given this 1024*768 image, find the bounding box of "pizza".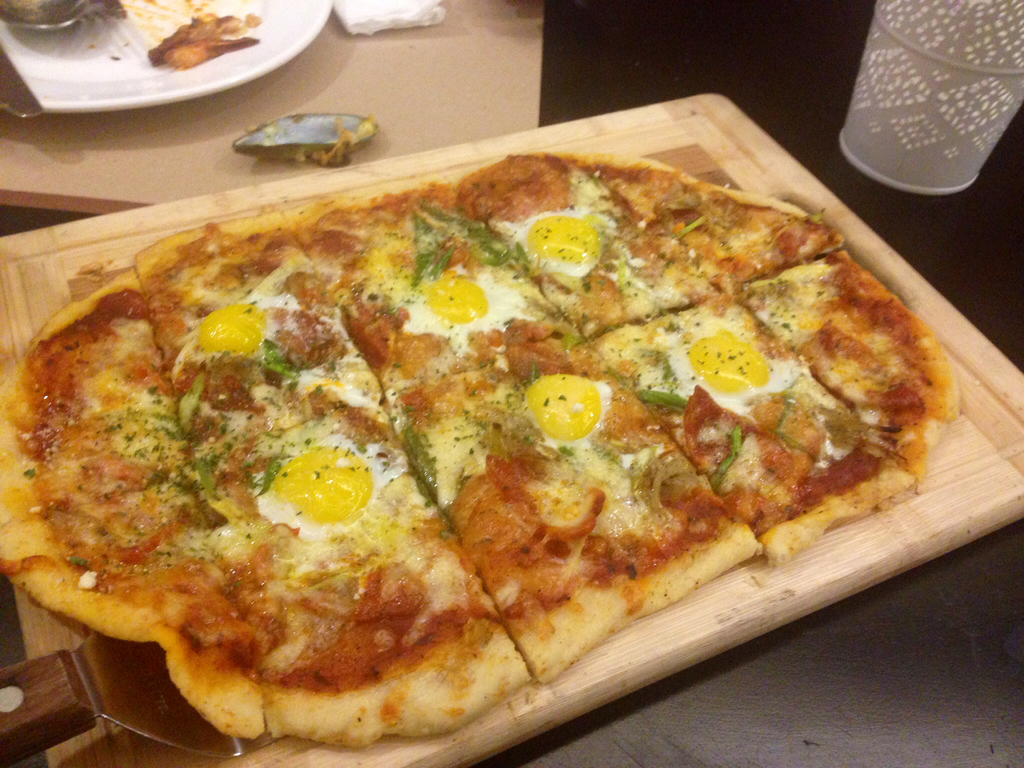
<box>0,145,962,746</box>.
